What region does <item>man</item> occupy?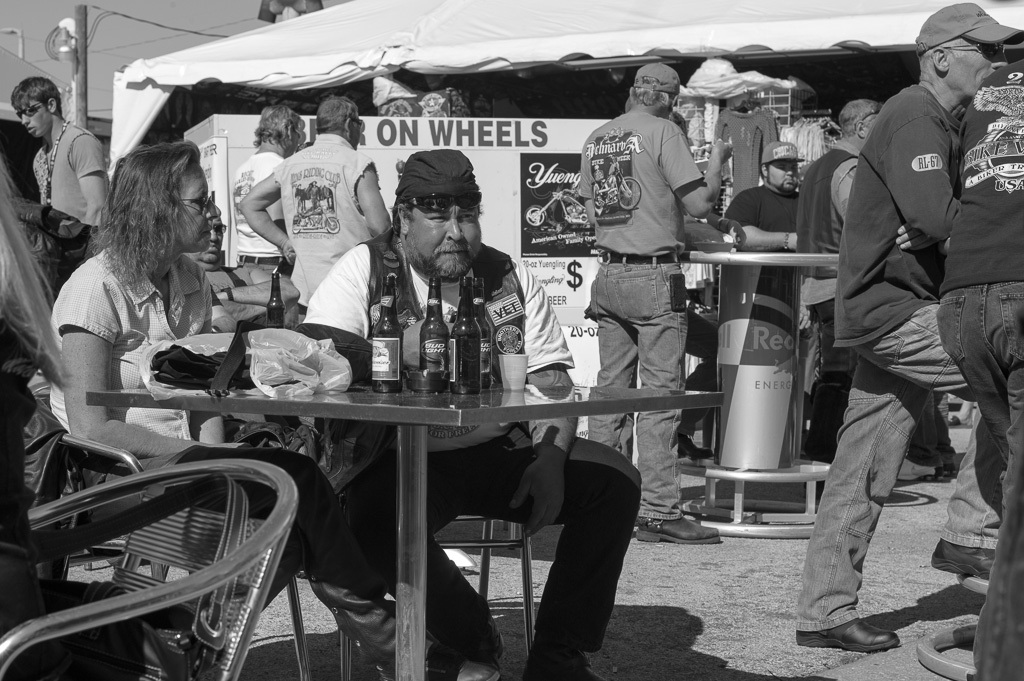
(x1=791, y1=3, x2=1023, y2=655).
